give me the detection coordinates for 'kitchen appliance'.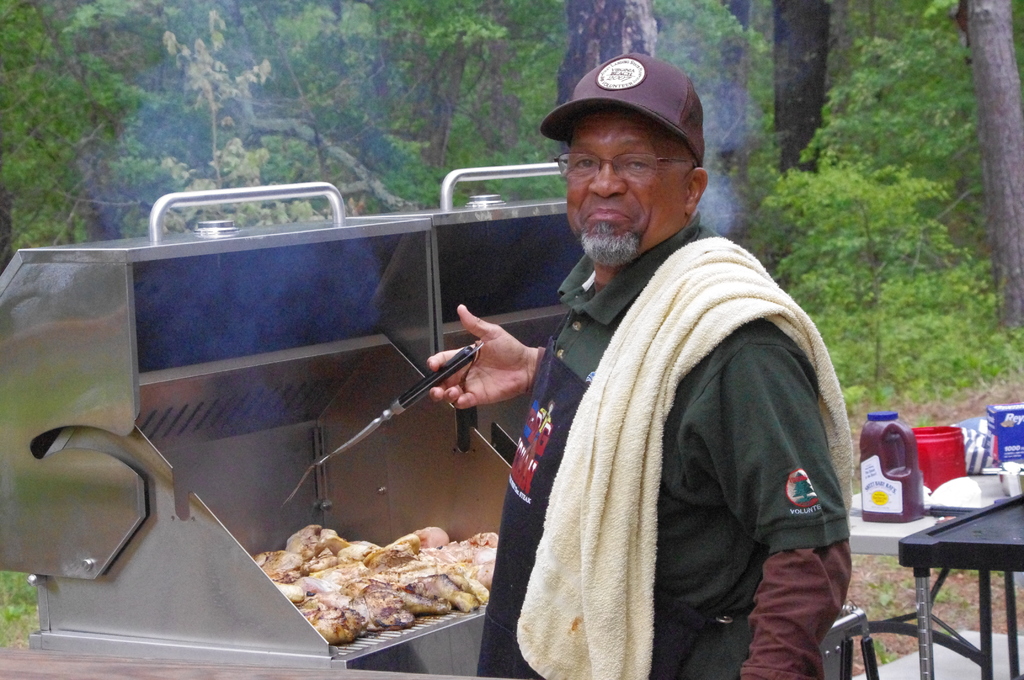
x1=0, y1=188, x2=585, y2=679.
